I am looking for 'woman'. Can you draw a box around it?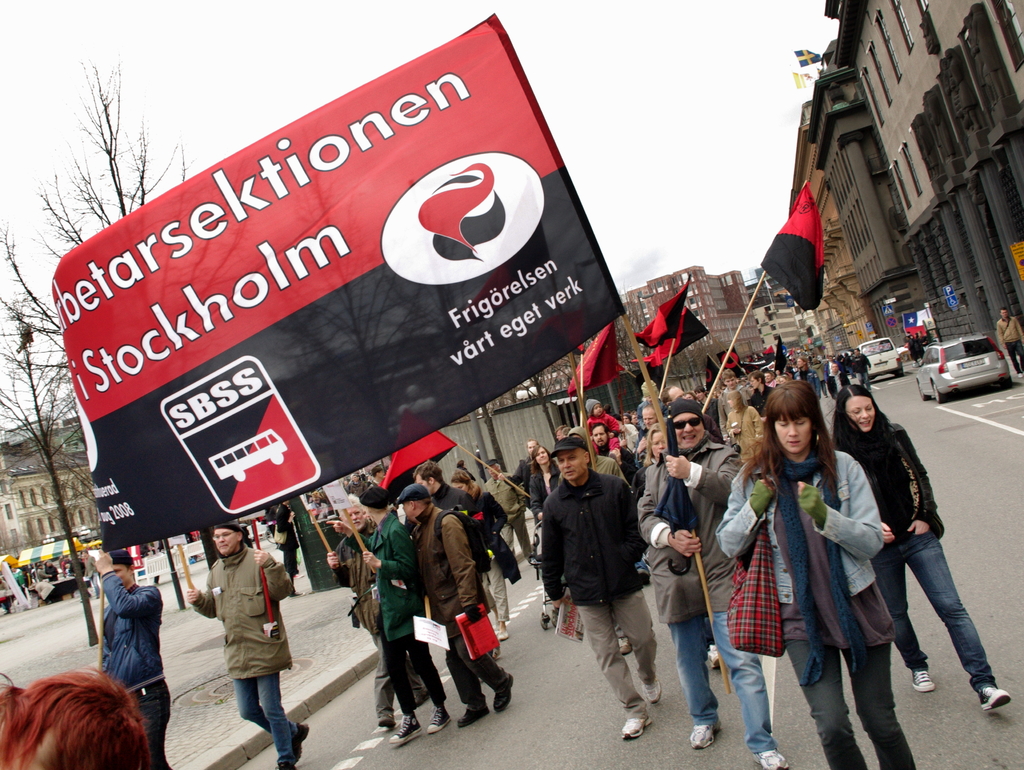
Sure, the bounding box is BBox(826, 385, 1014, 714).
